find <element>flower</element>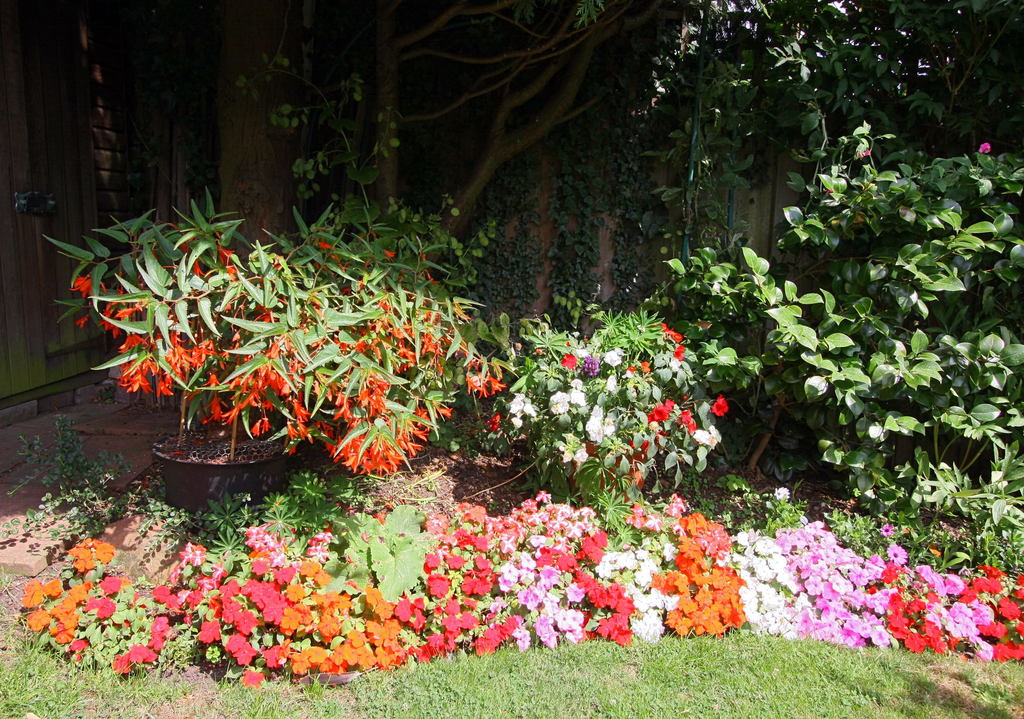
{"x1": 668, "y1": 330, "x2": 684, "y2": 344}
